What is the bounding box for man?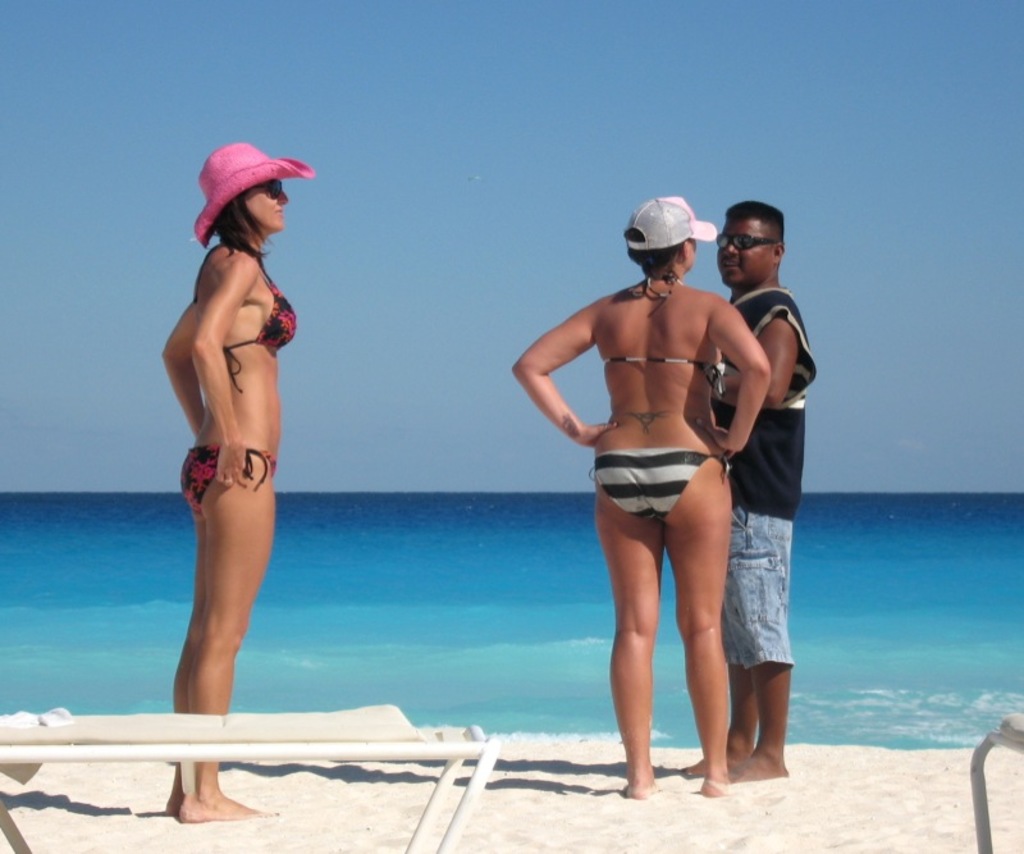
Rect(677, 200, 820, 789).
